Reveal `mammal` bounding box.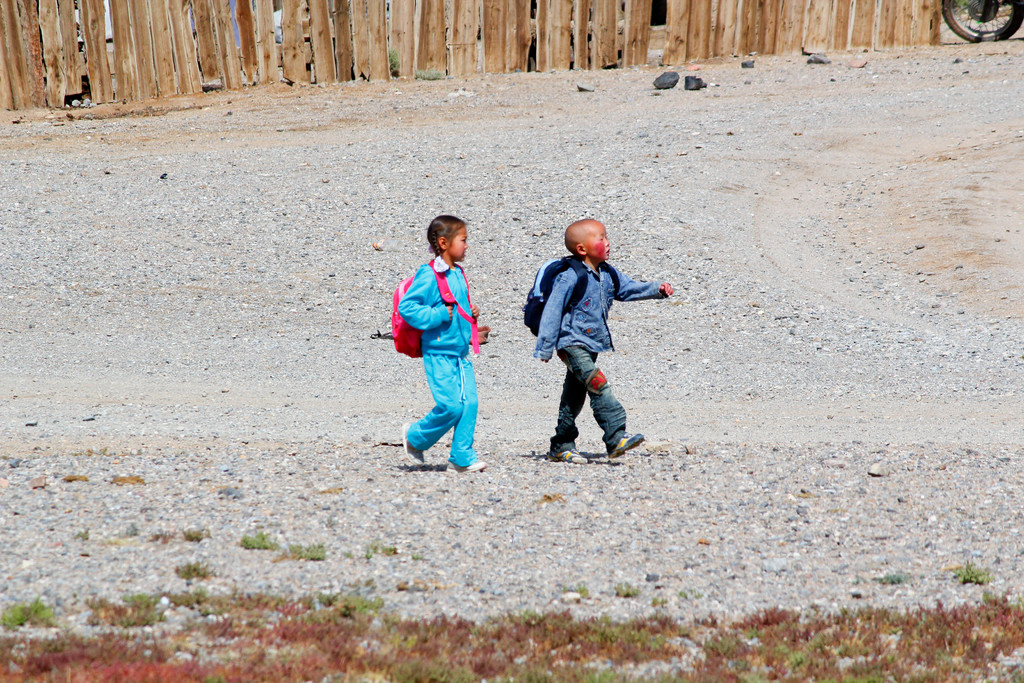
Revealed: box=[394, 213, 489, 475].
